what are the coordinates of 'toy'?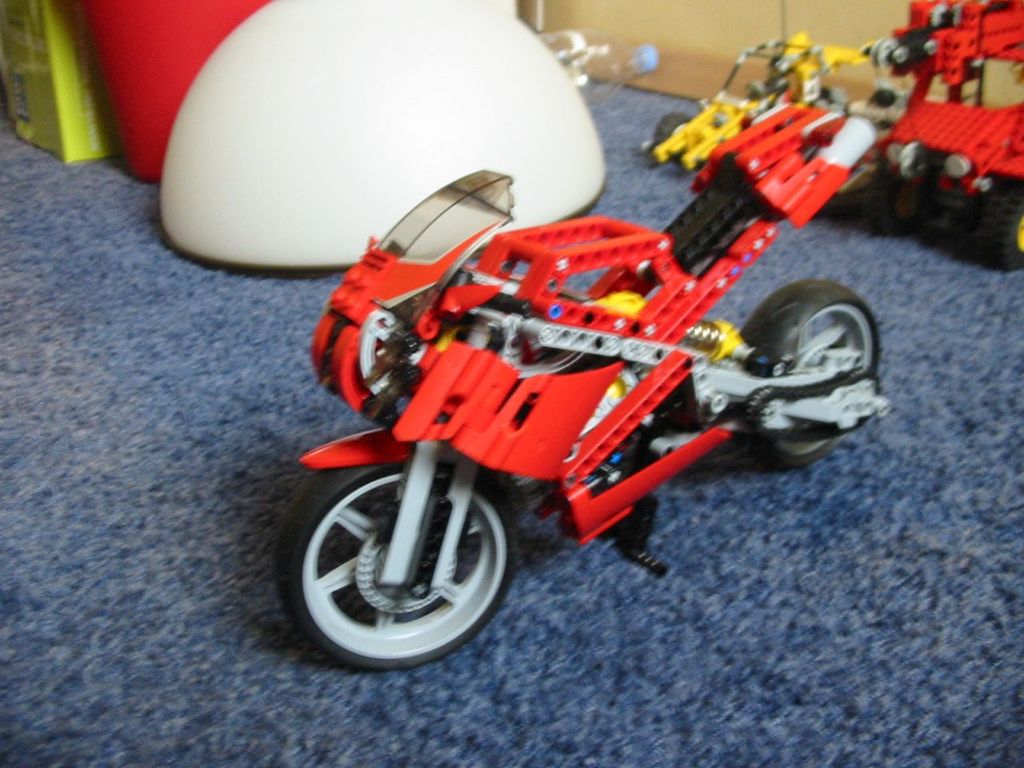
{"x1": 868, "y1": 0, "x2": 1023, "y2": 259}.
